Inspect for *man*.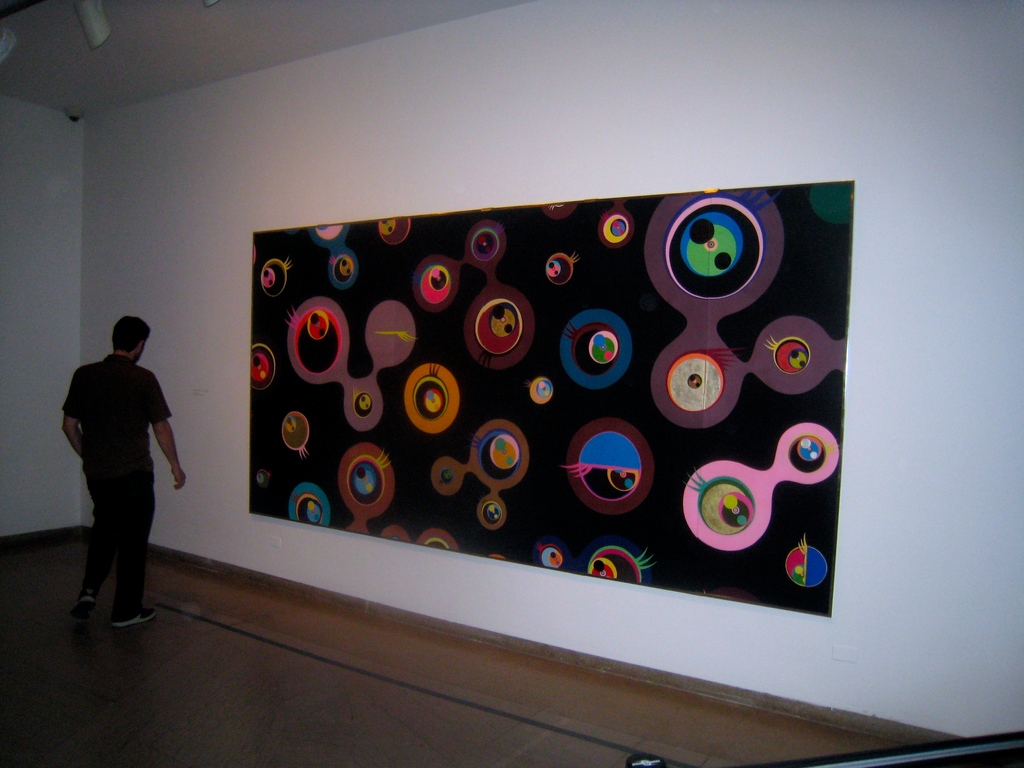
Inspection: [54,311,180,630].
